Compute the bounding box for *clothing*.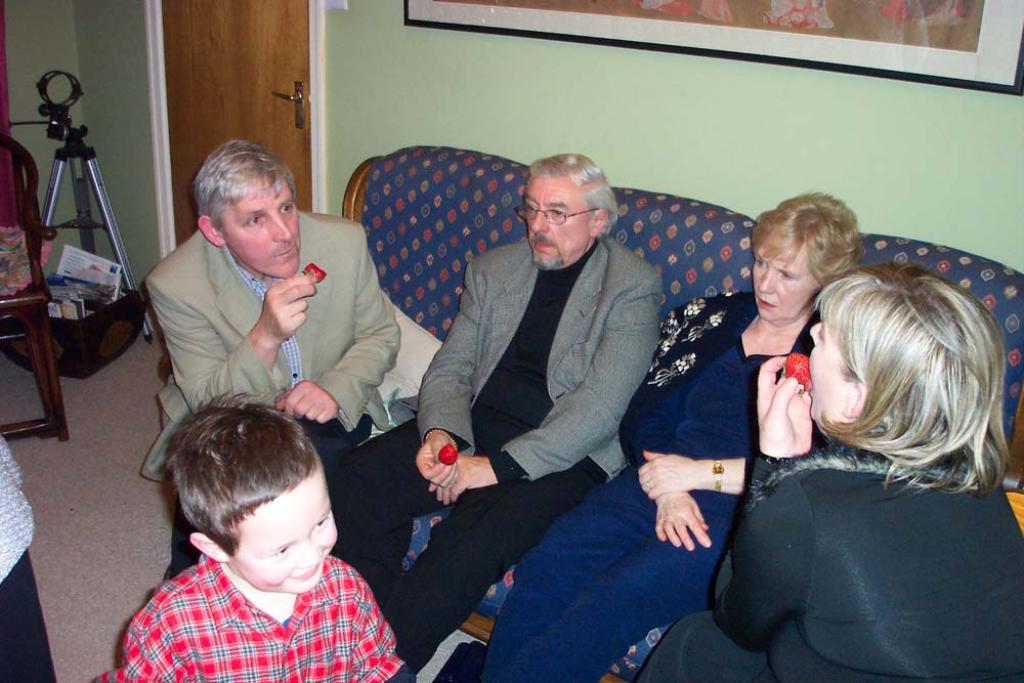
box(329, 229, 666, 678).
